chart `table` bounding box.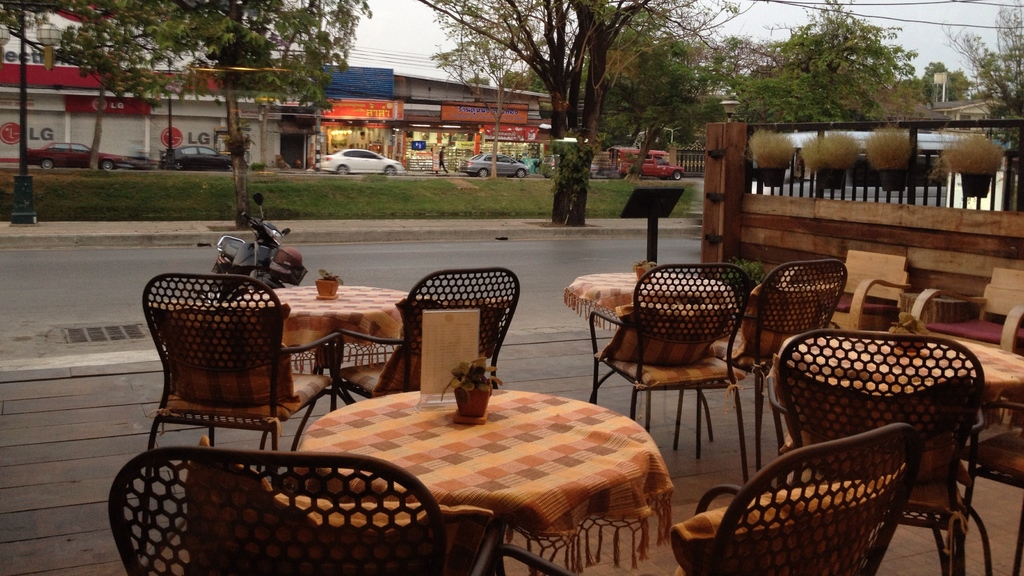
Charted: pyautogui.locateOnScreen(226, 280, 426, 443).
